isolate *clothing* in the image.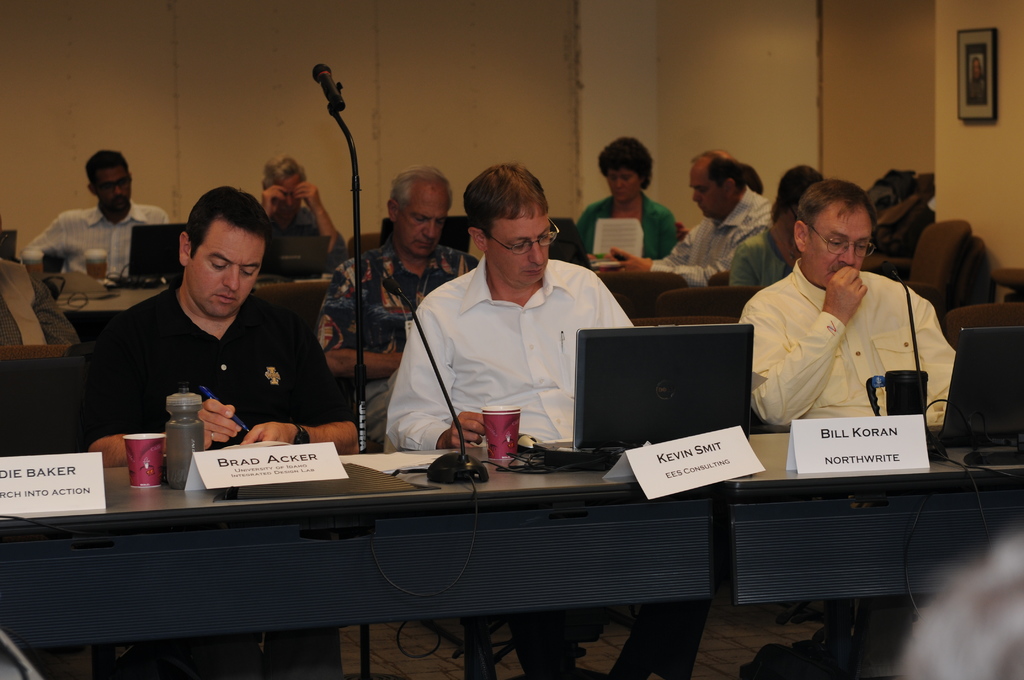
Isolated region: left=577, top=196, right=686, bottom=260.
